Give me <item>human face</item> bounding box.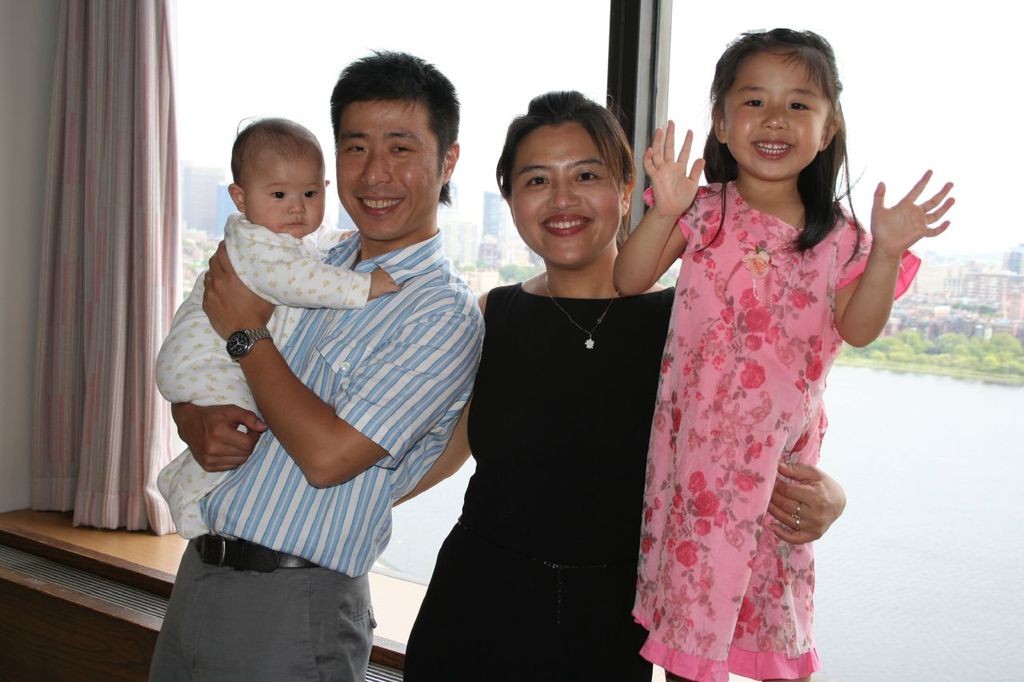
BBox(512, 119, 623, 265).
